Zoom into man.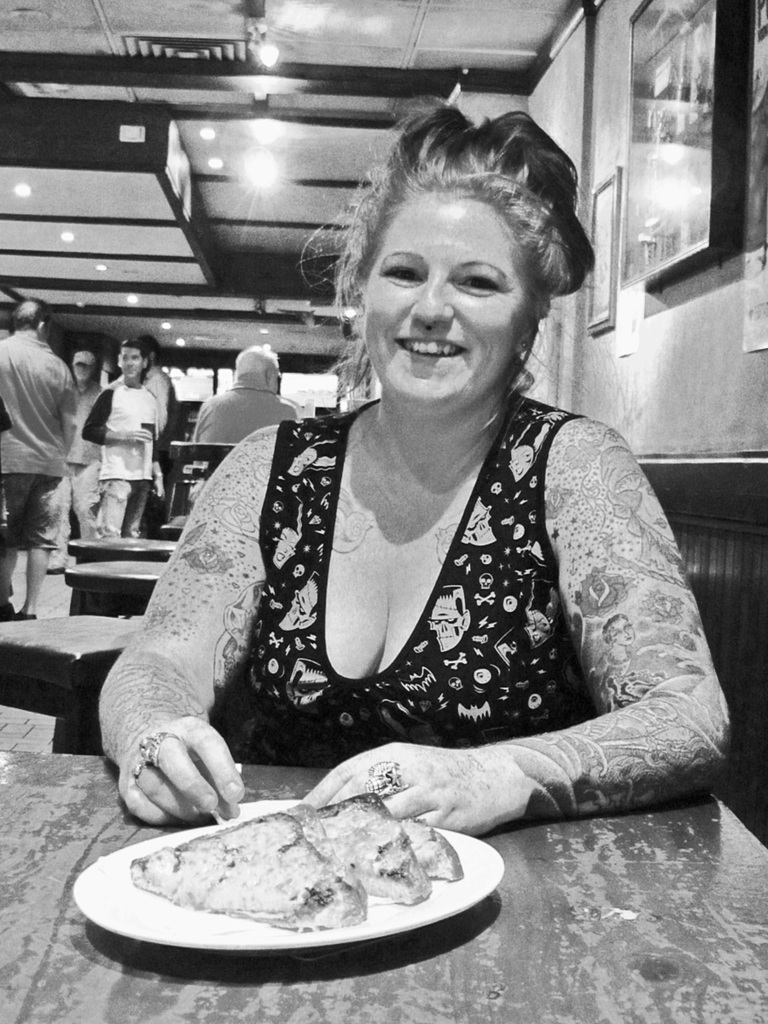
Zoom target: (43, 349, 108, 575).
